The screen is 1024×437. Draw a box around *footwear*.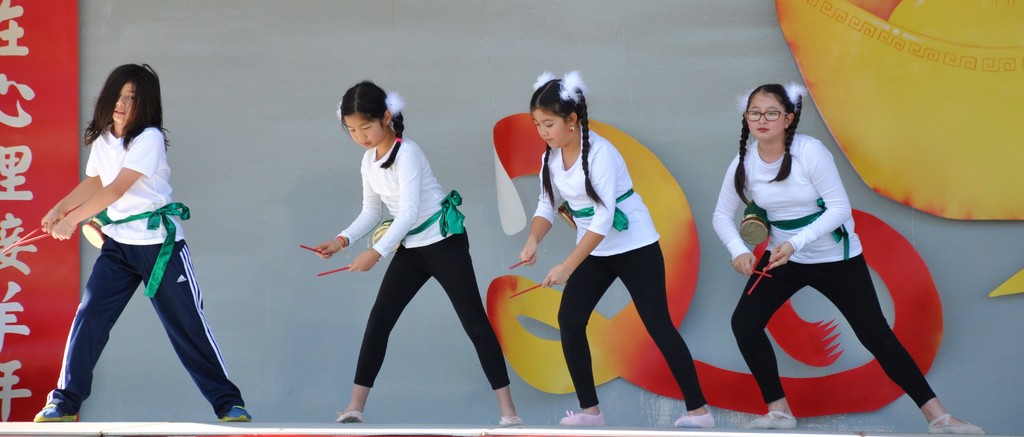
(left=343, top=406, right=361, bottom=426).
